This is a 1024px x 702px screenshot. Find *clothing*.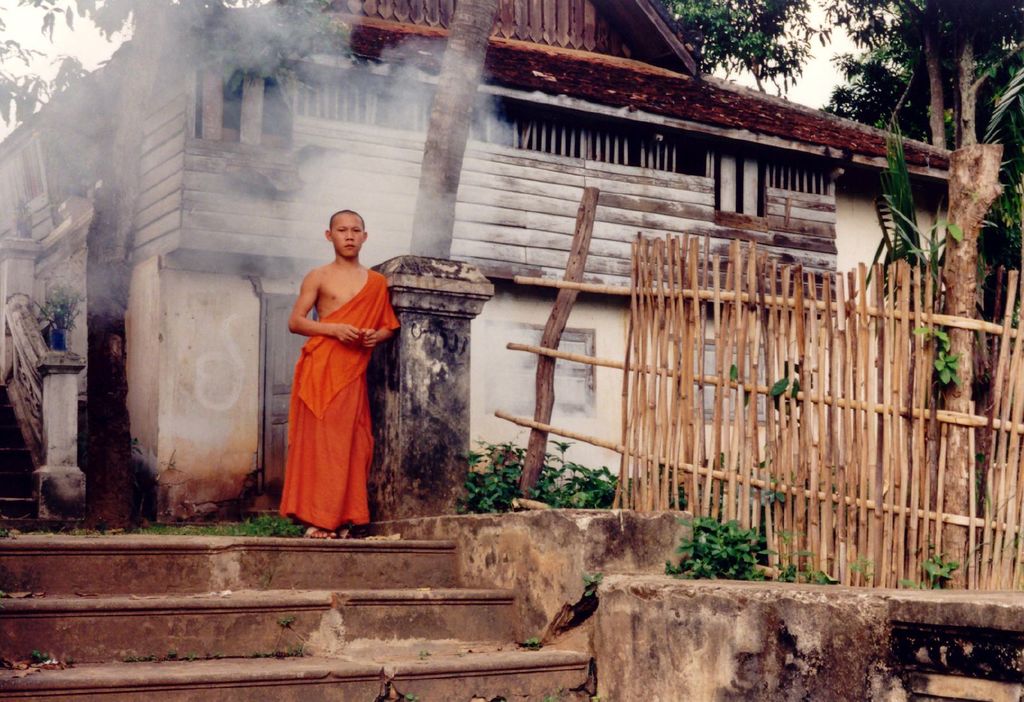
Bounding box: rect(273, 244, 381, 512).
